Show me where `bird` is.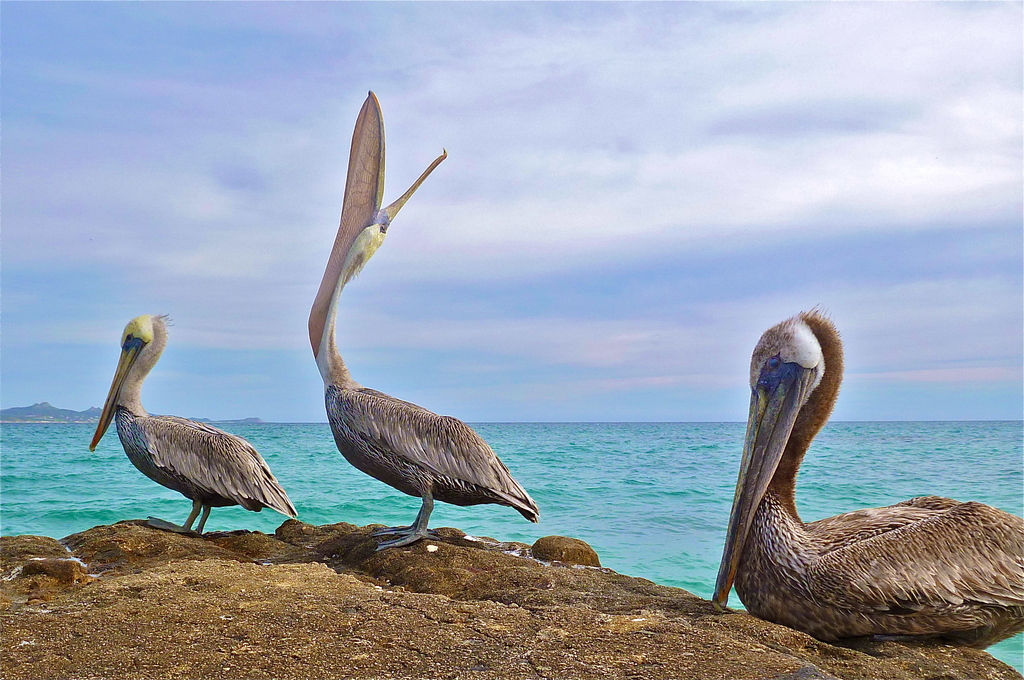
`bird` is at <box>304,91,535,555</box>.
